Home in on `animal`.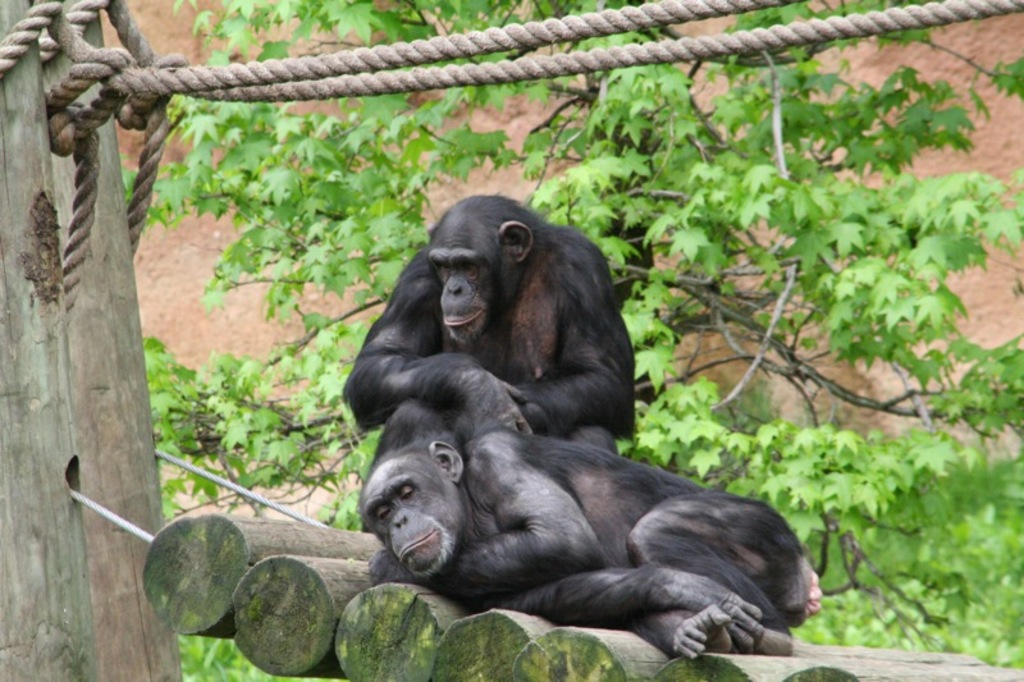
Homed in at select_region(337, 194, 639, 456).
